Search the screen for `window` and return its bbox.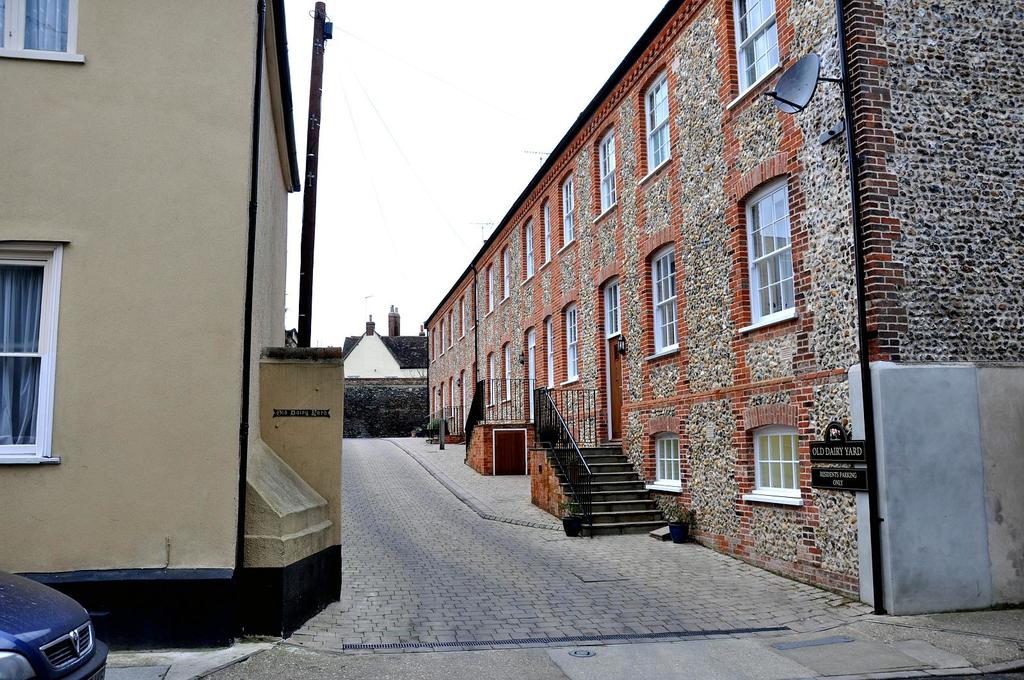
Found: {"left": 742, "top": 161, "right": 811, "bottom": 334}.
